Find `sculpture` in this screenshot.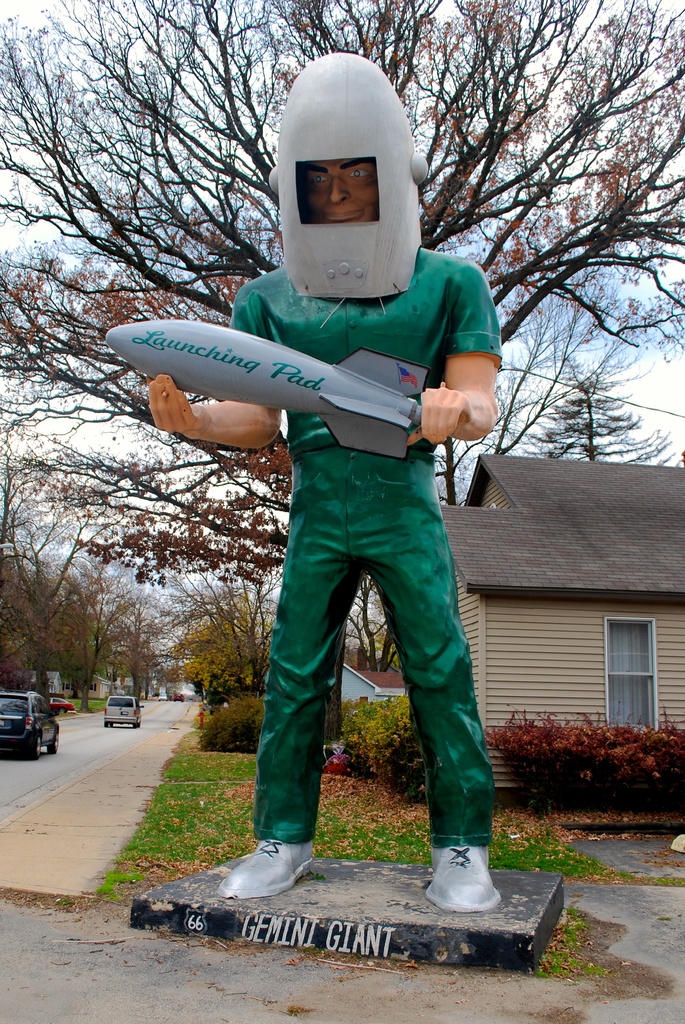
The bounding box for `sculpture` is box(152, 99, 515, 932).
